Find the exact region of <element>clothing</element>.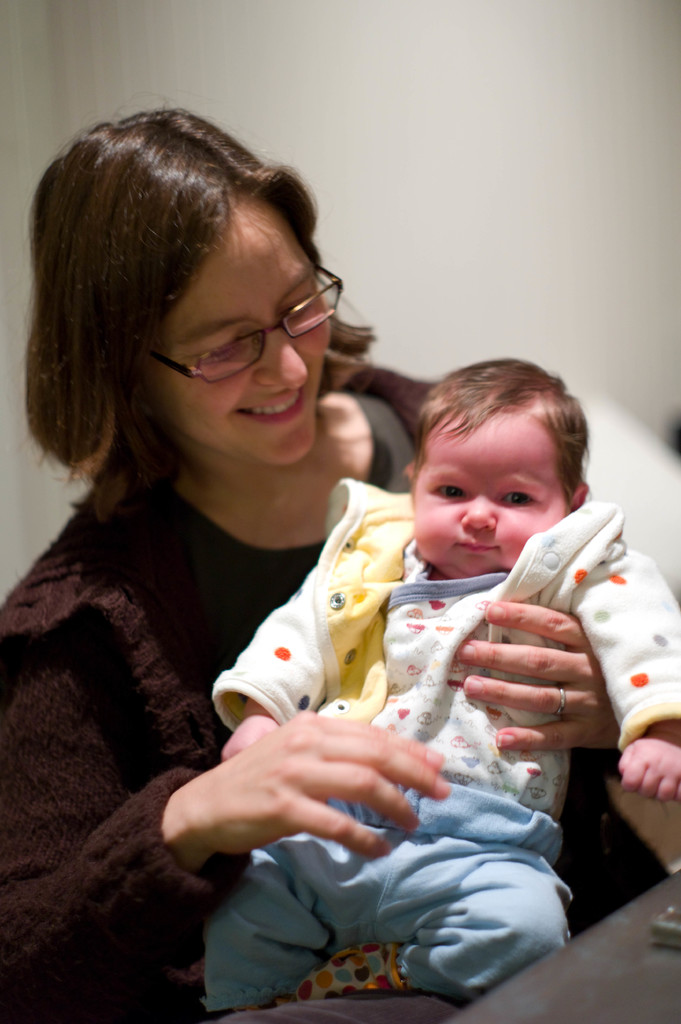
Exact region: bbox(0, 351, 444, 1023).
